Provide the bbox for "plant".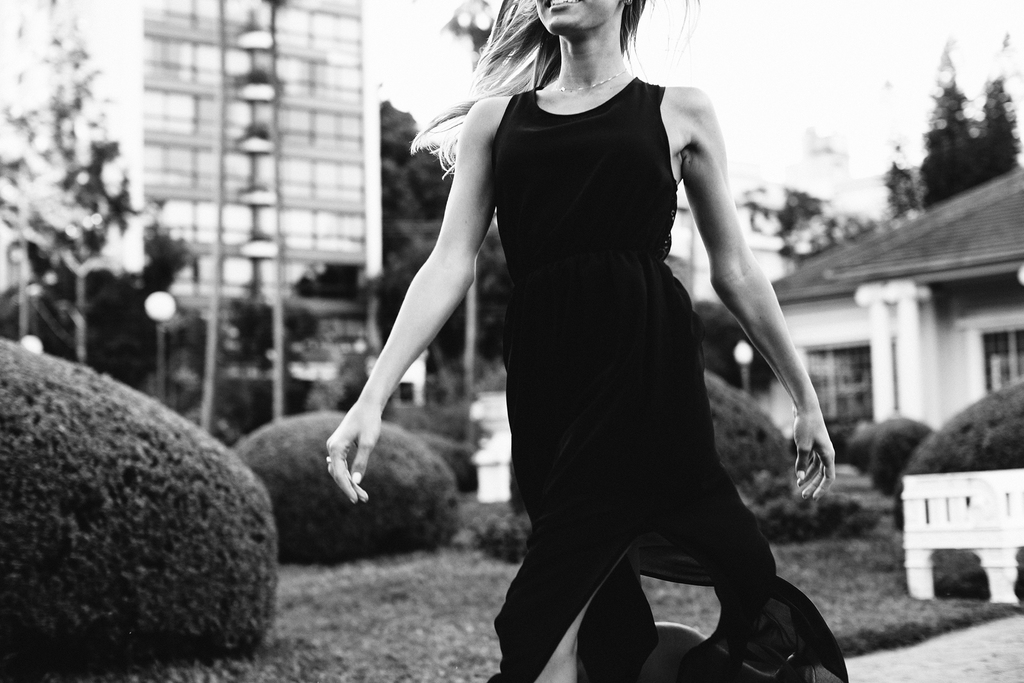
(0,295,308,639).
